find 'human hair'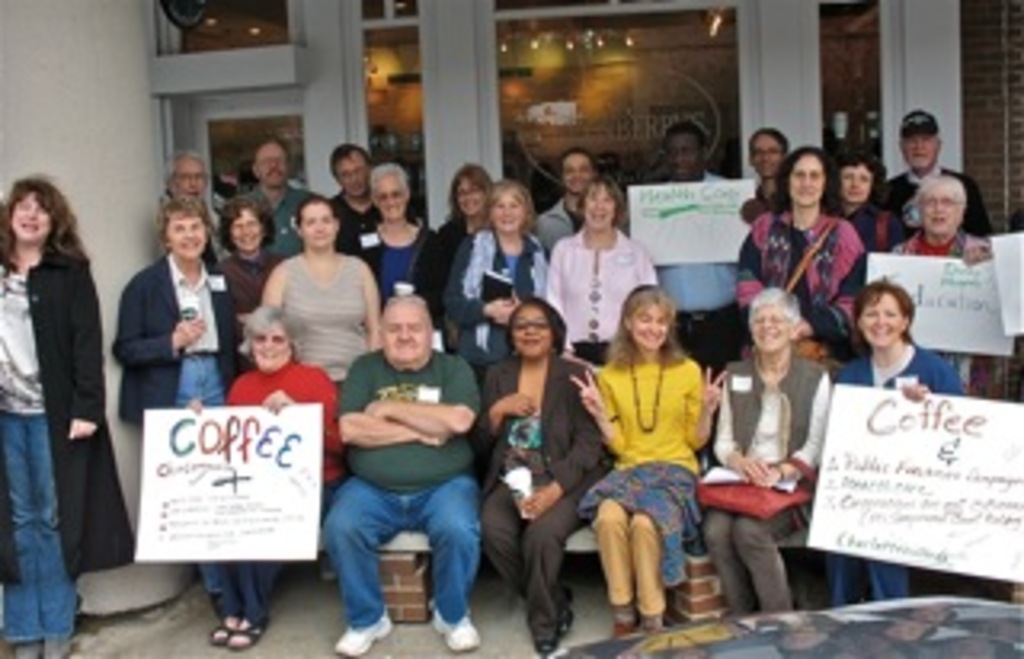
bbox=(291, 192, 336, 230)
